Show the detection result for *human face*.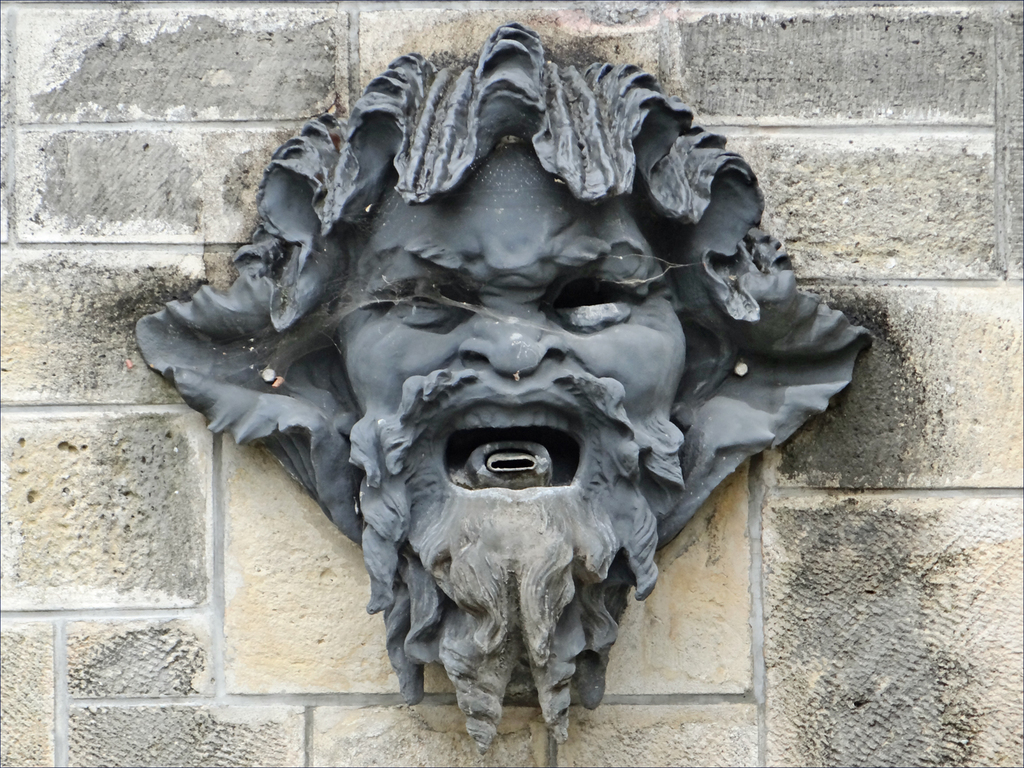
[338,149,687,546].
